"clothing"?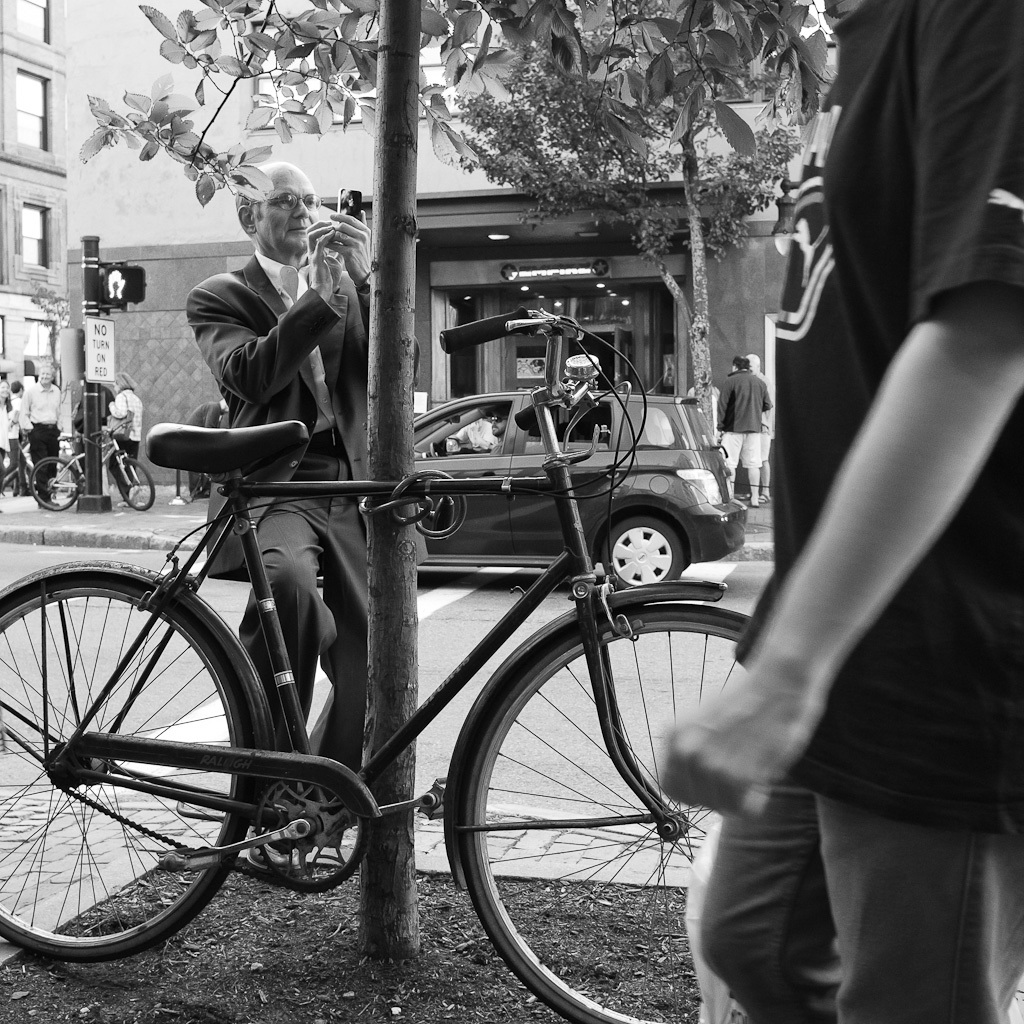
114, 386, 144, 438
